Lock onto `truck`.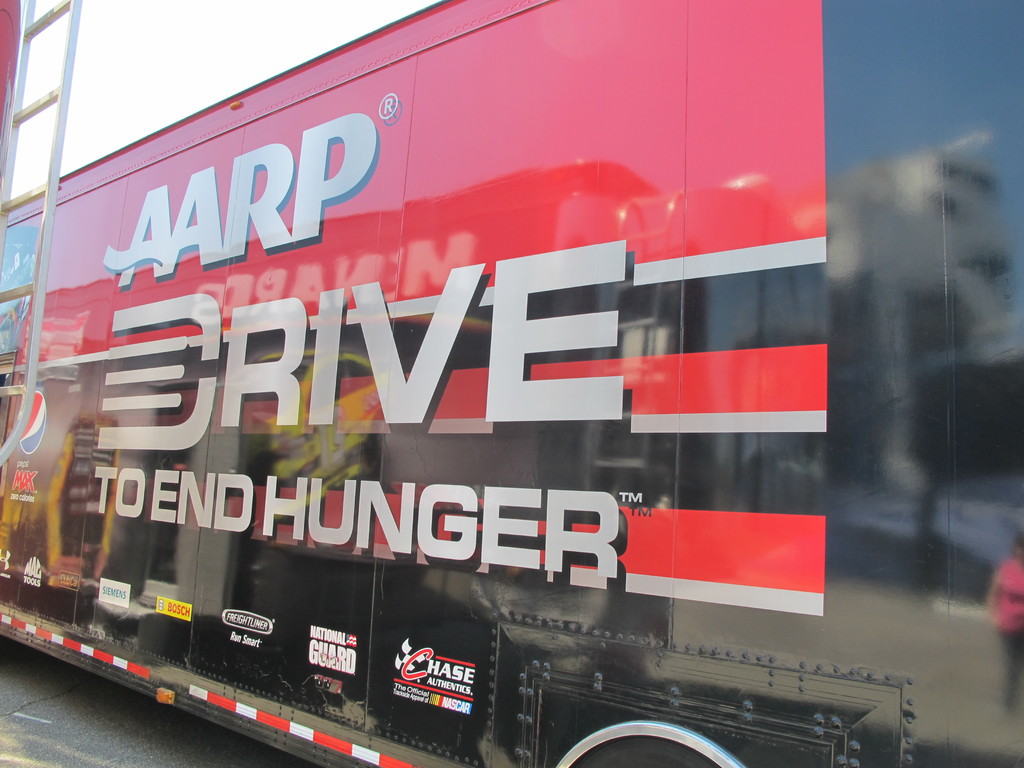
Locked: bbox=(0, 0, 1023, 767).
